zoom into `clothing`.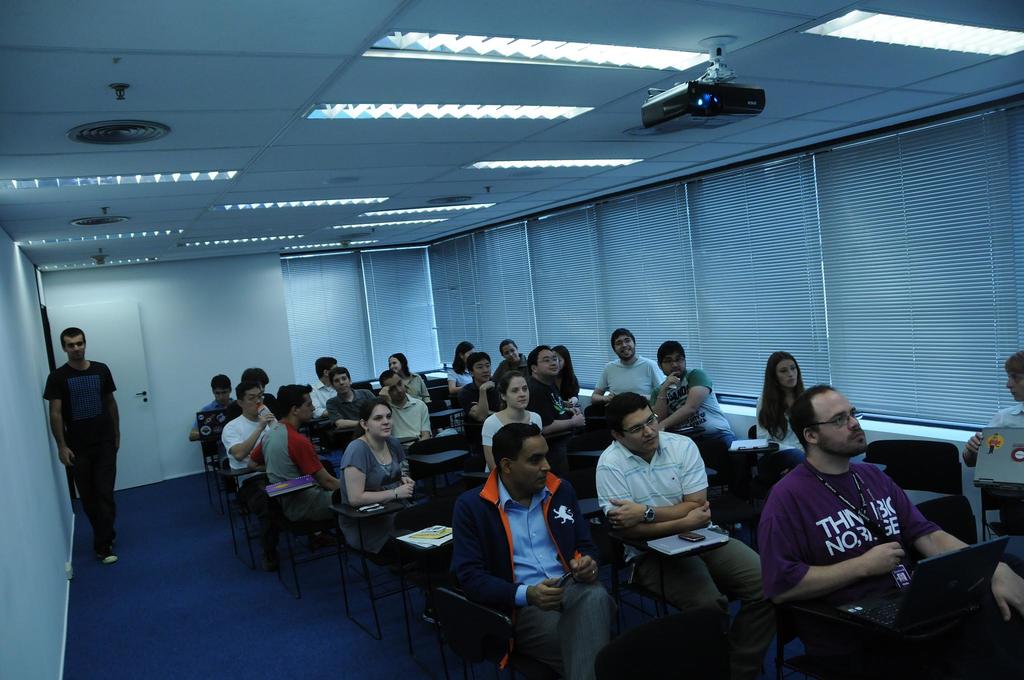
Zoom target: [x1=645, y1=359, x2=734, y2=454].
